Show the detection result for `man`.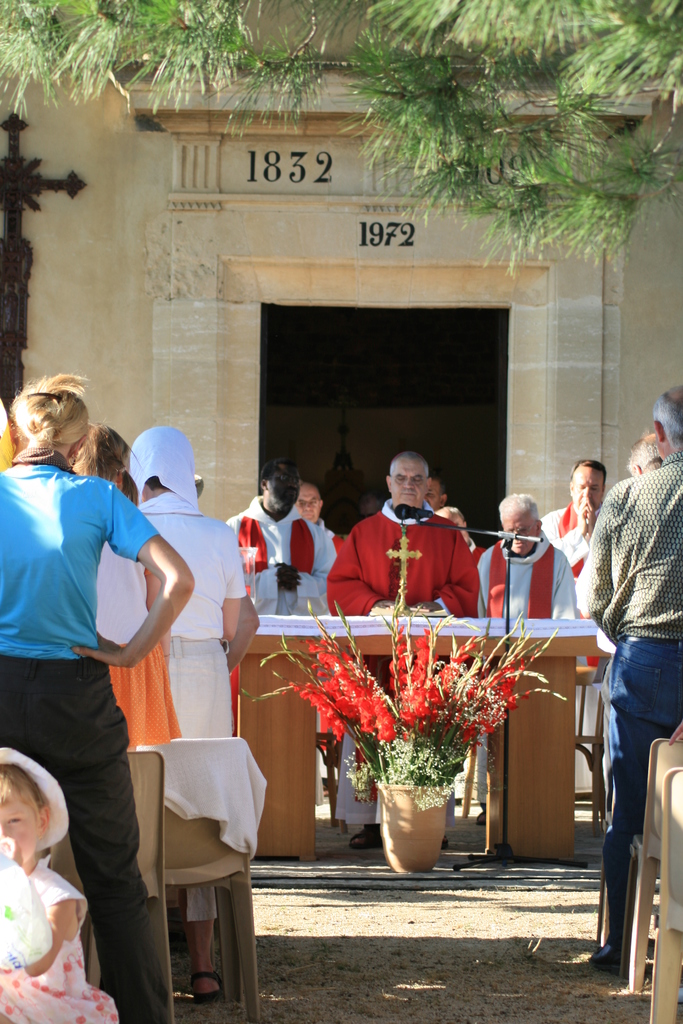
left=218, top=452, right=330, bottom=617.
